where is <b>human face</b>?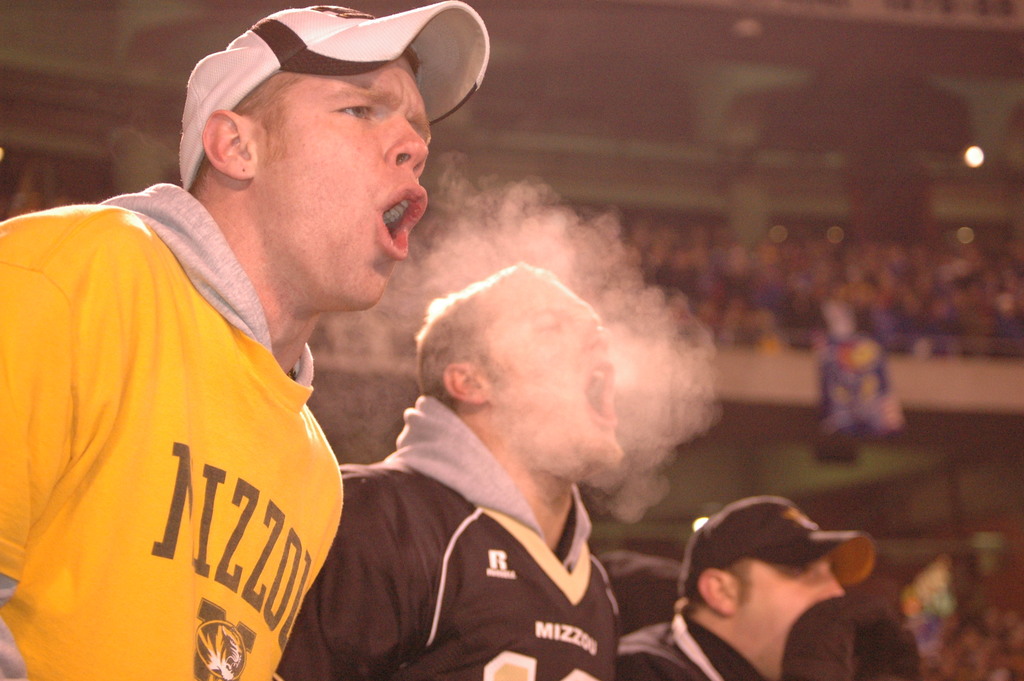
[485,272,615,487].
